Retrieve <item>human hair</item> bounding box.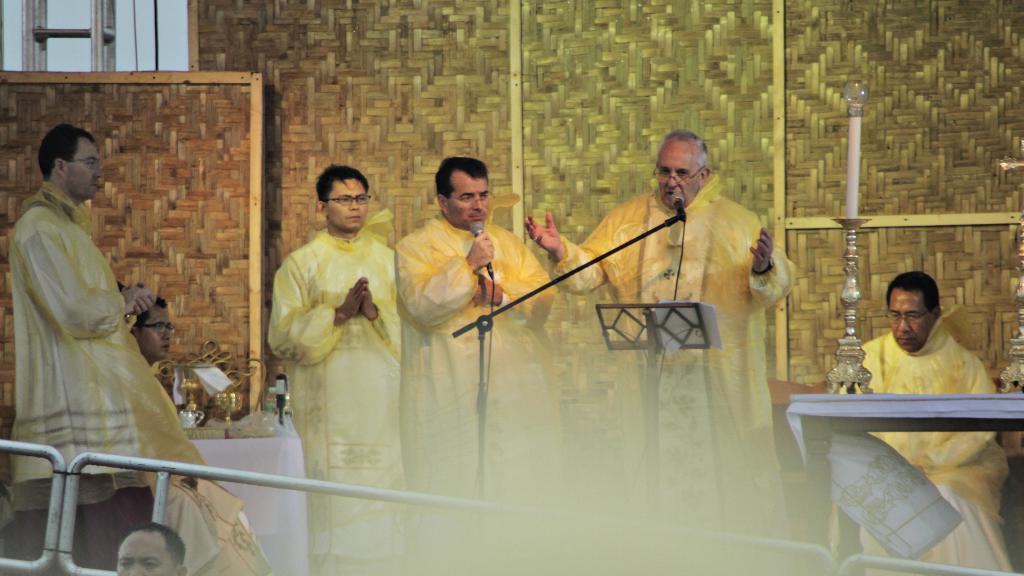
Bounding box: select_region(314, 161, 370, 211).
